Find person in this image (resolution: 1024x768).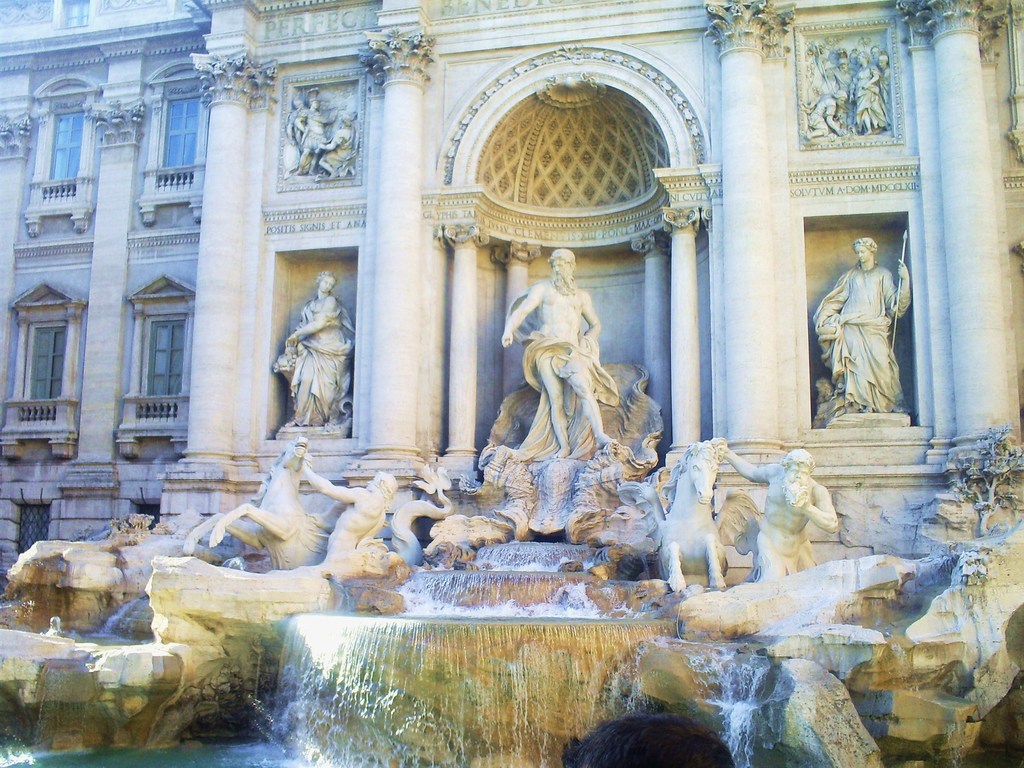
crop(816, 239, 914, 413).
